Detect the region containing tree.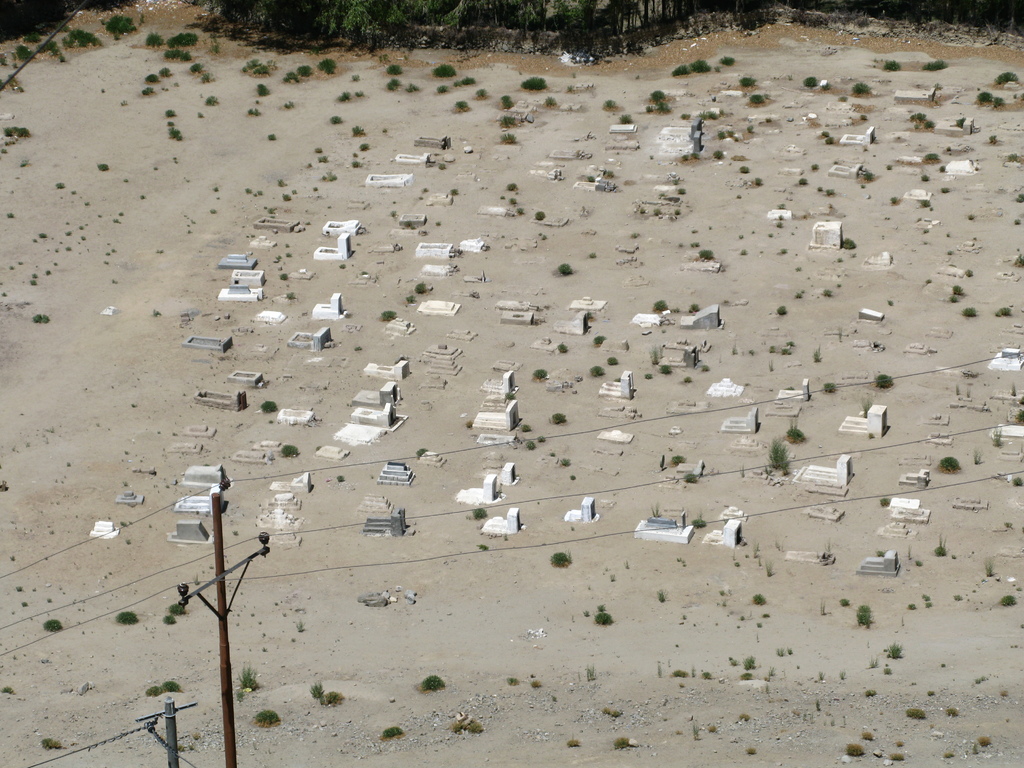
x1=336, y1=5, x2=373, y2=54.
